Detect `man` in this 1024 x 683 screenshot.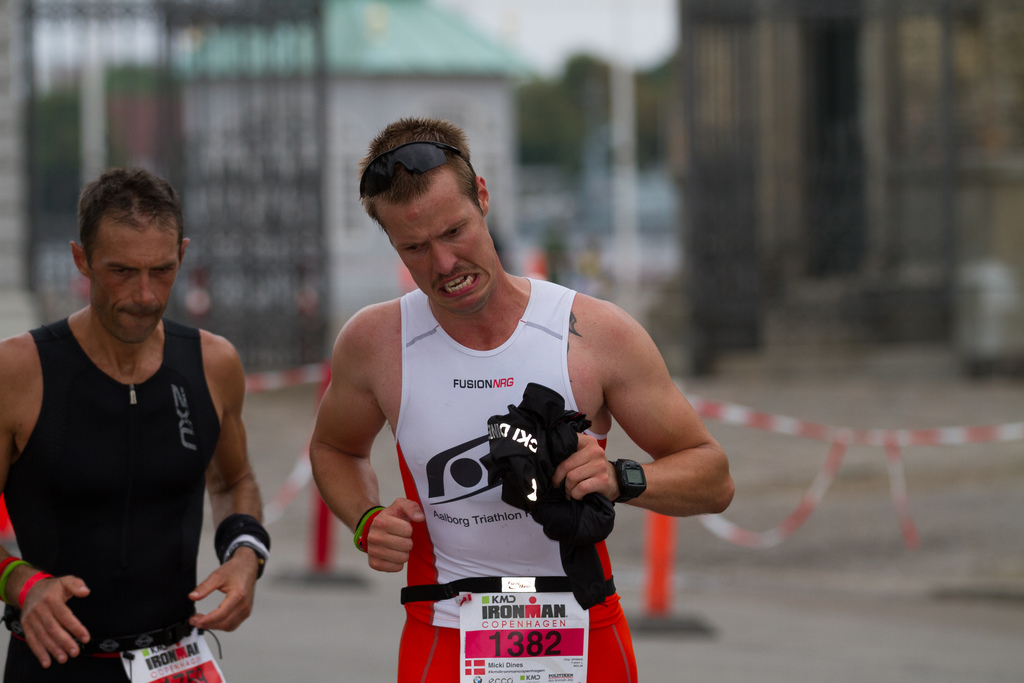
Detection: Rect(0, 156, 268, 682).
